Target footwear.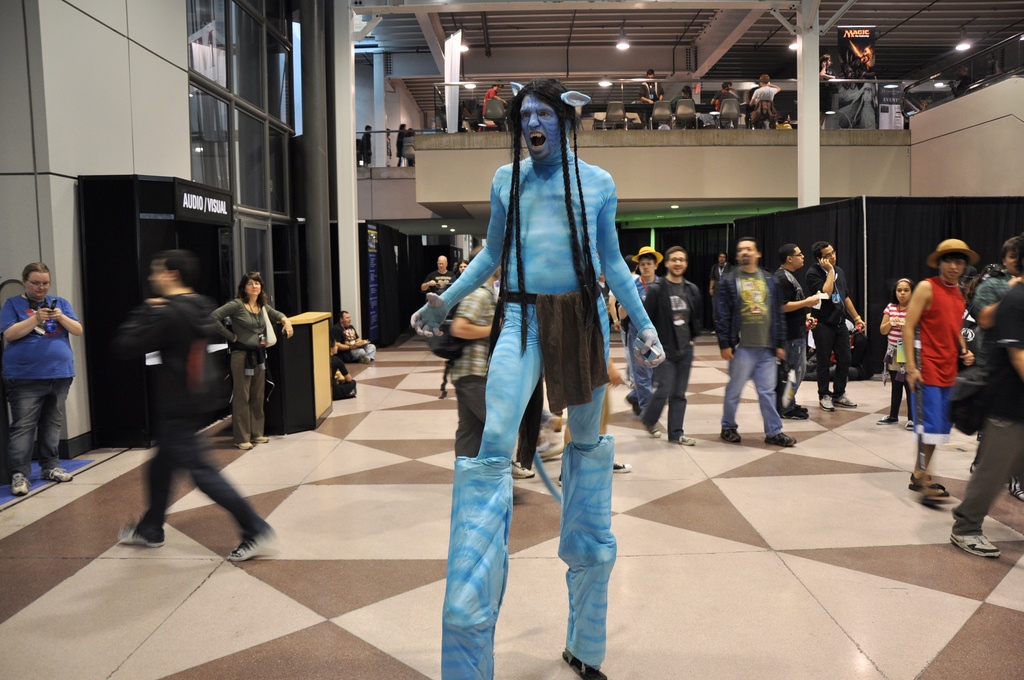
Target region: 1007, 478, 1023, 501.
